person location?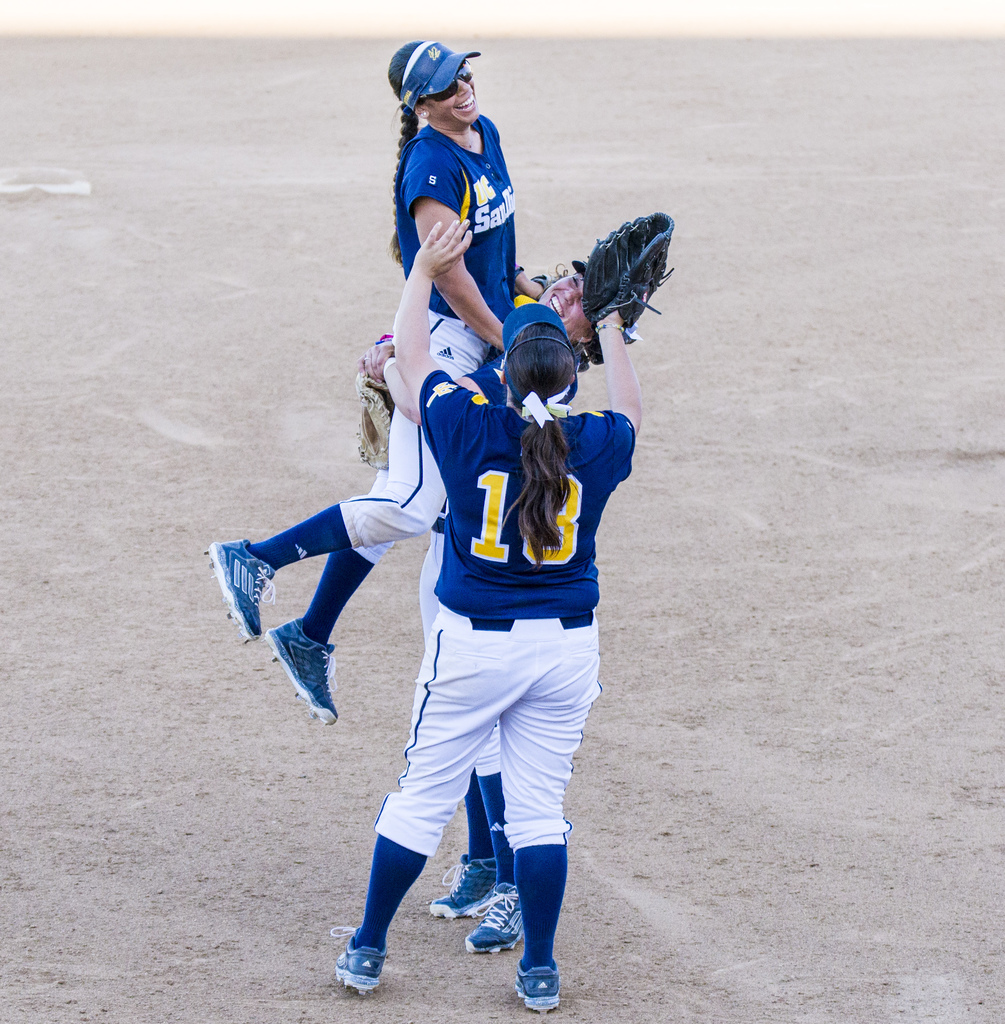
BBox(387, 260, 598, 951)
